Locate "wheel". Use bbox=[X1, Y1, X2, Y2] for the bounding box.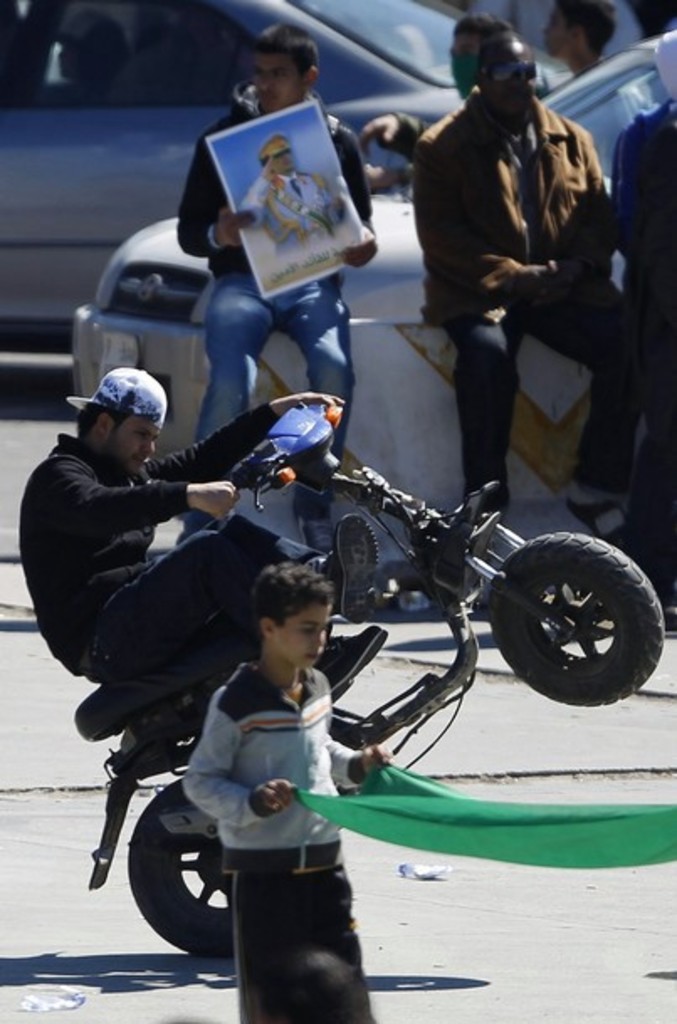
bbox=[124, 776, 237, 957].
